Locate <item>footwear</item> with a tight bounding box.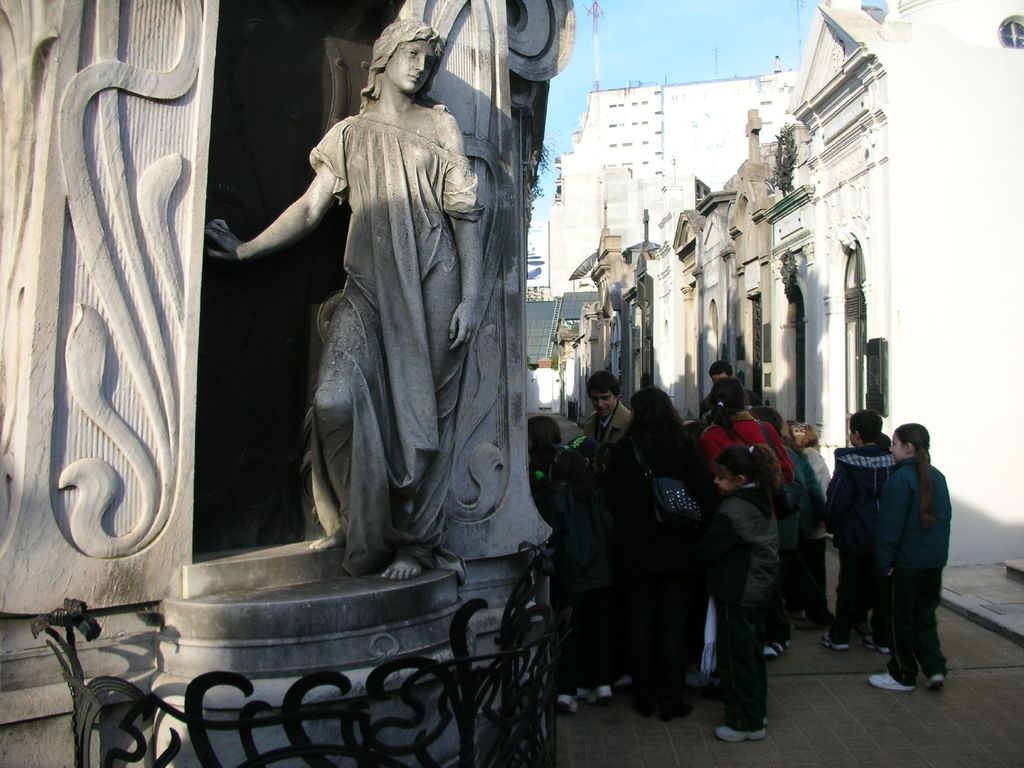
{"x1": 760, "y1": 637, "x2": 783, "y2": 660}.
